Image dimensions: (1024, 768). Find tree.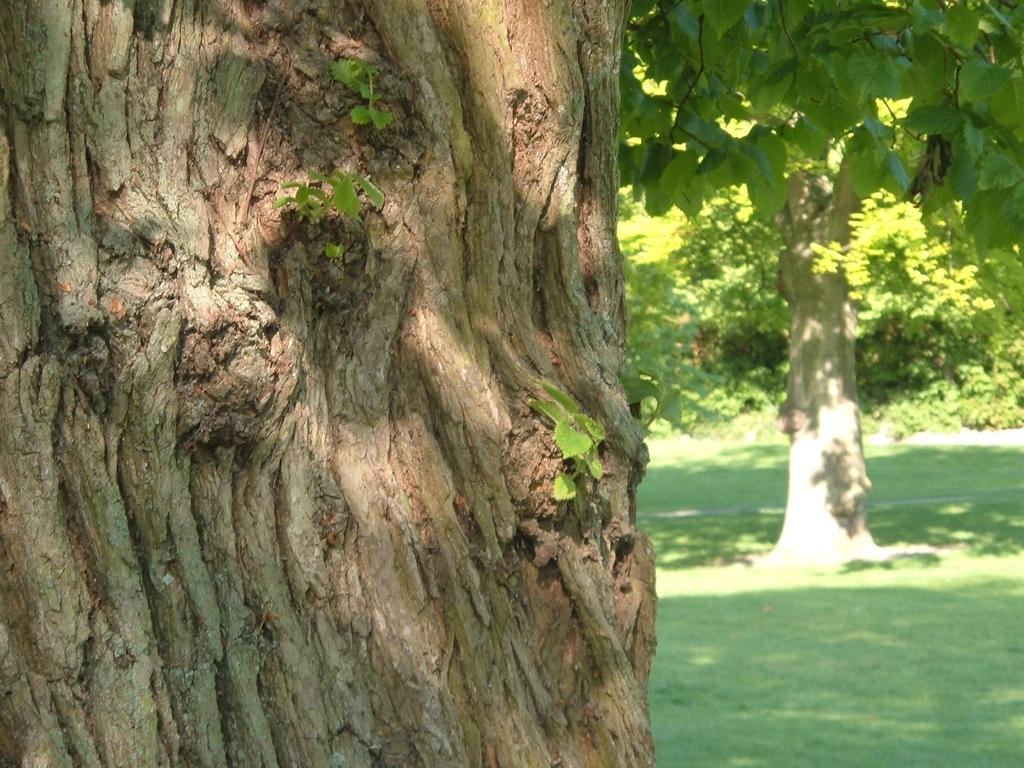
0, 0, 660, 761.
